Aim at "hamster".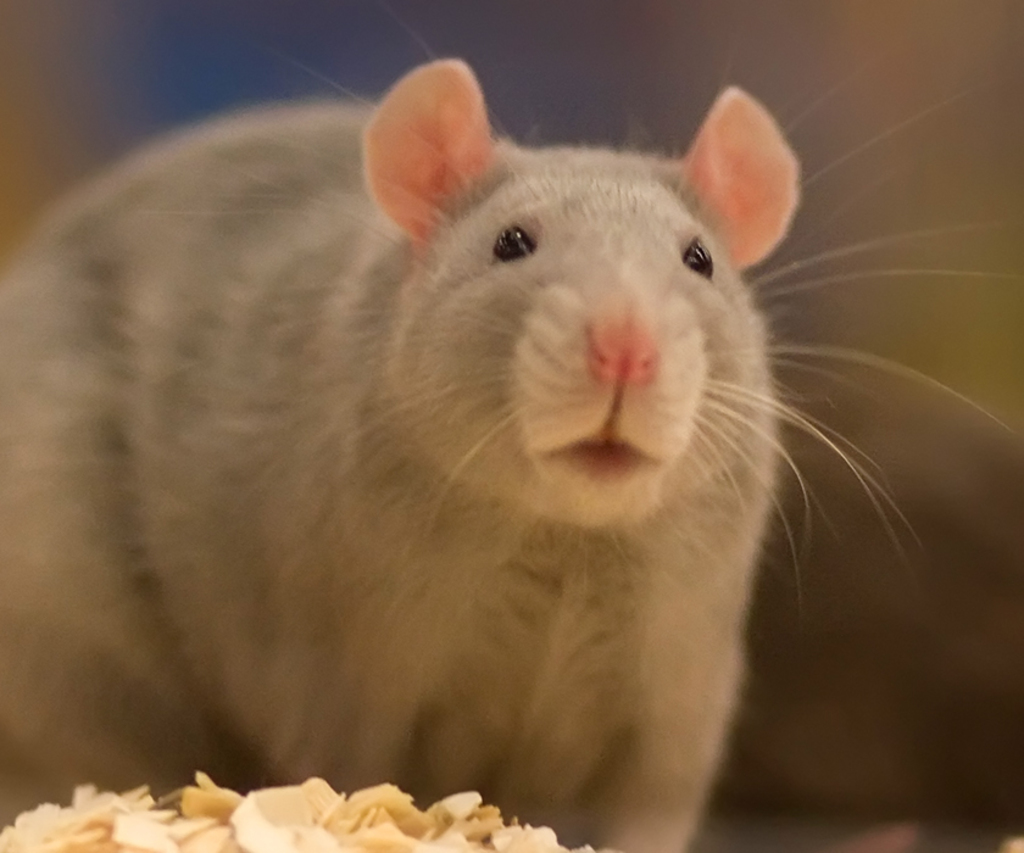
Aimed at (left=0, top=27, right=1017, bottom=852).
